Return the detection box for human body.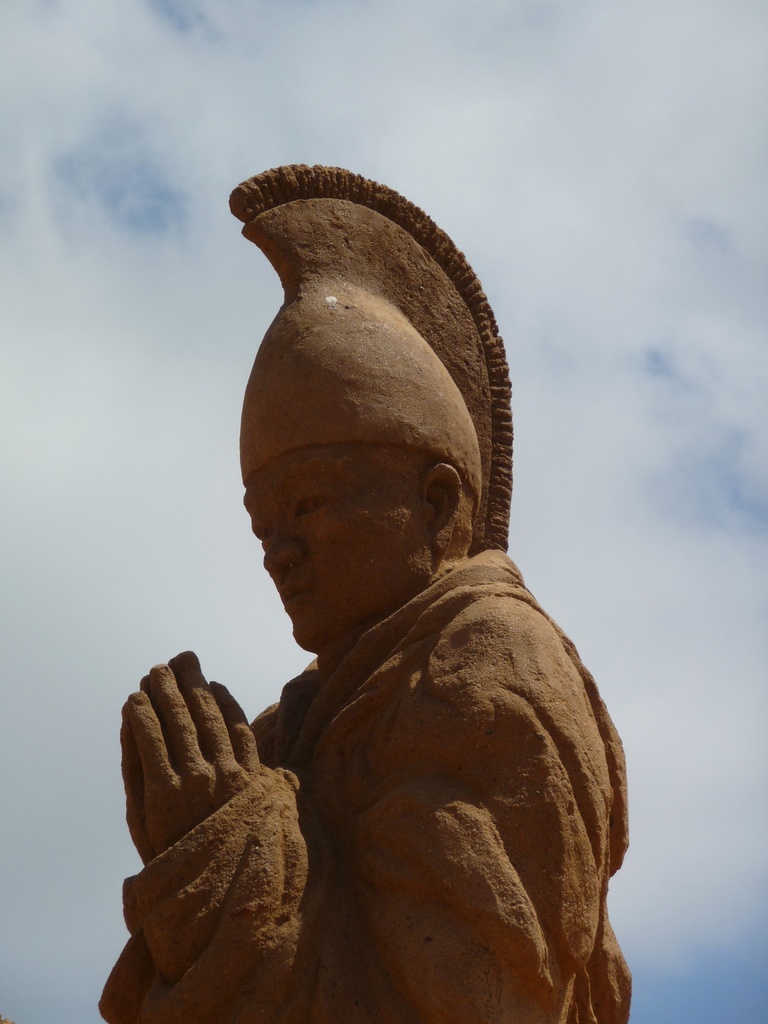
region(79, 266, 645, 1023).
